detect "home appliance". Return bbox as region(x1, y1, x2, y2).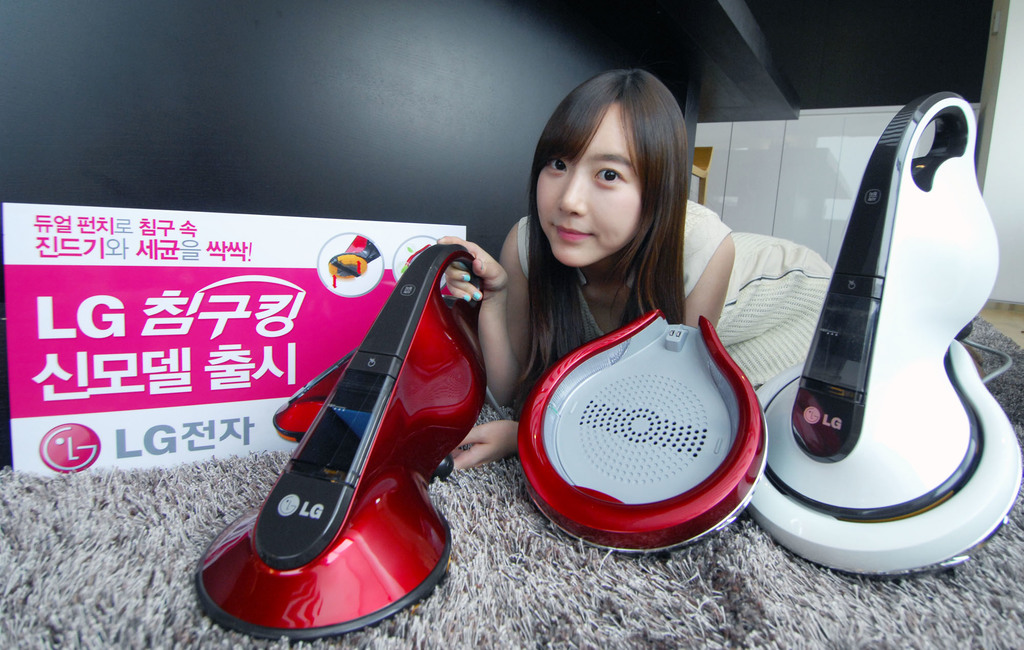
region(191, 242, 486, 640).
